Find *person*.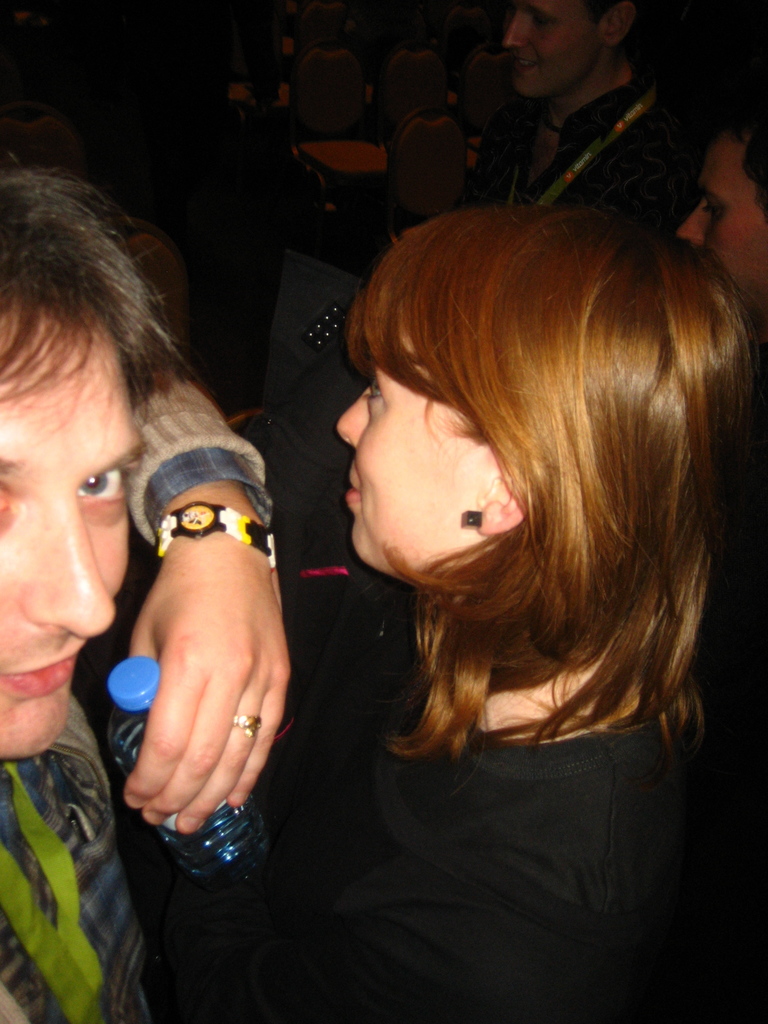
{"left": 438, "top": 18, "right": 697, "bottom": 243}.
